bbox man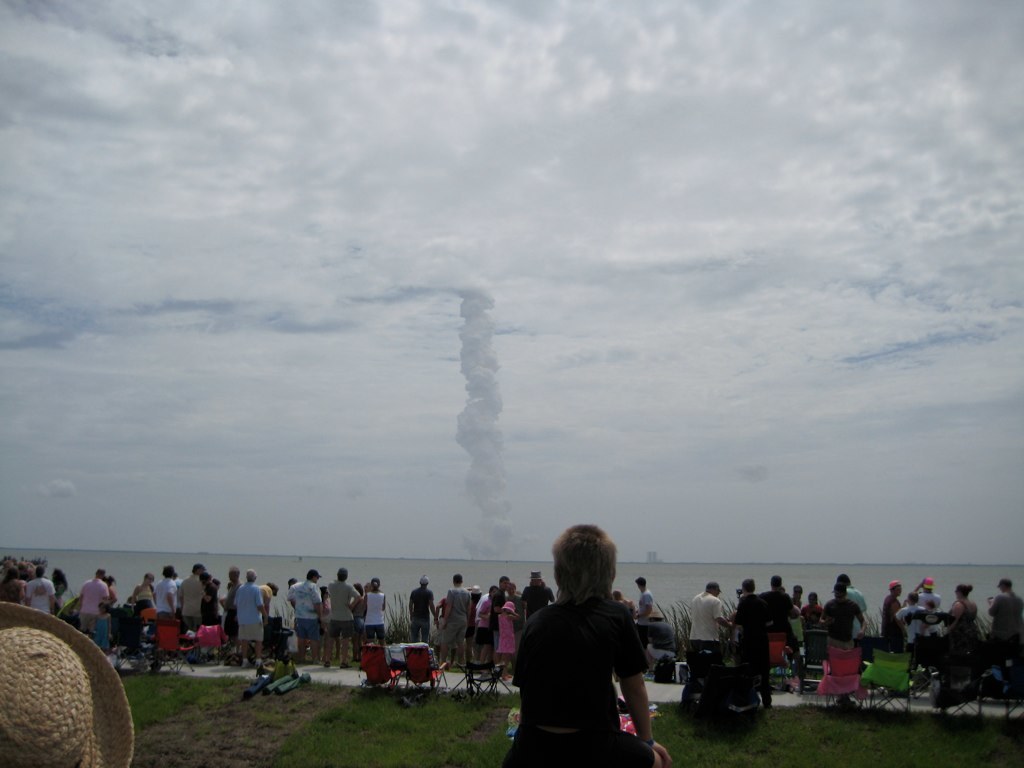
bbox=(442, 573, 473, 672)
